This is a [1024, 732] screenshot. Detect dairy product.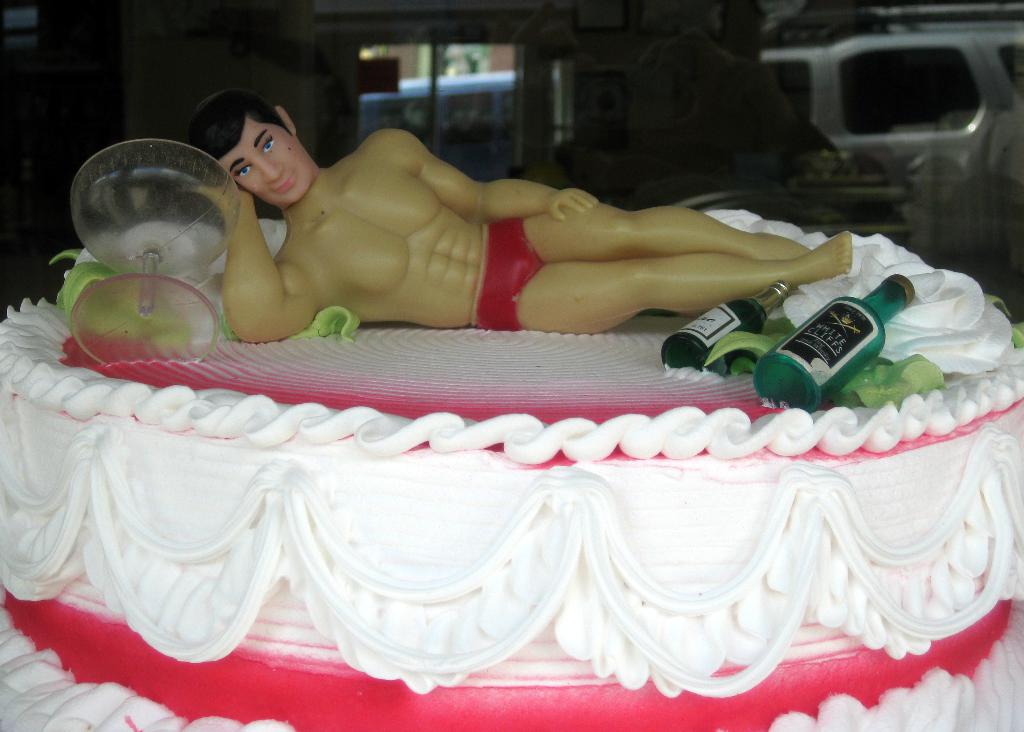
6, 211, 1023, 731.
